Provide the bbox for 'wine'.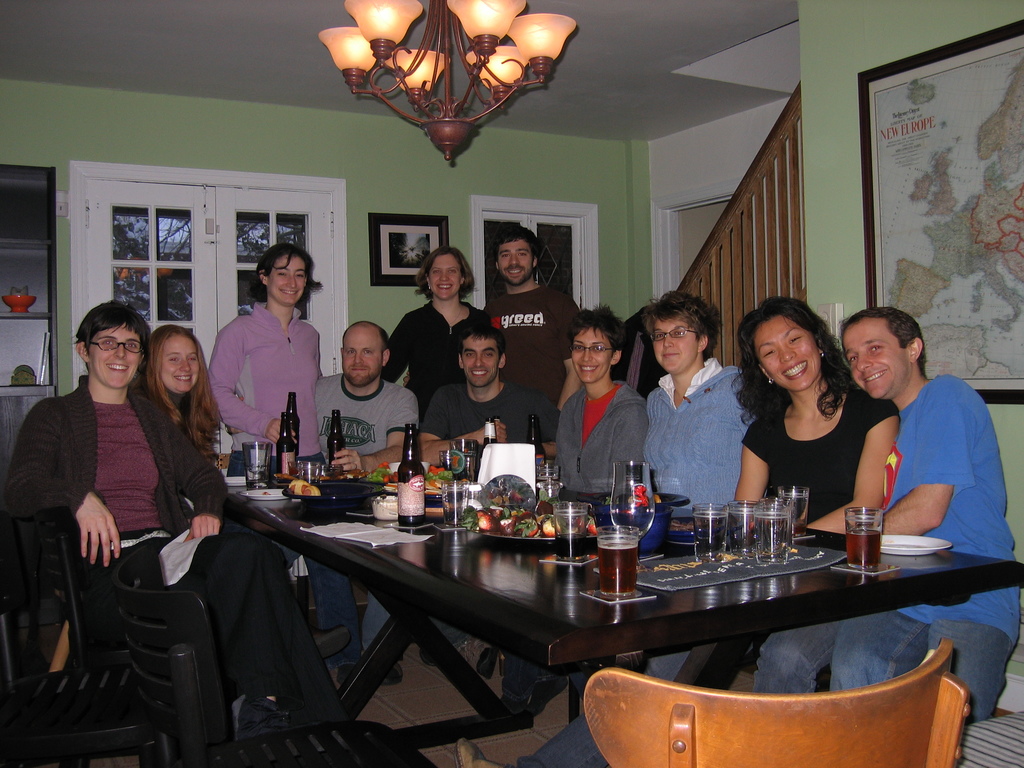
<region>323, 405, 349, 471</region>.
